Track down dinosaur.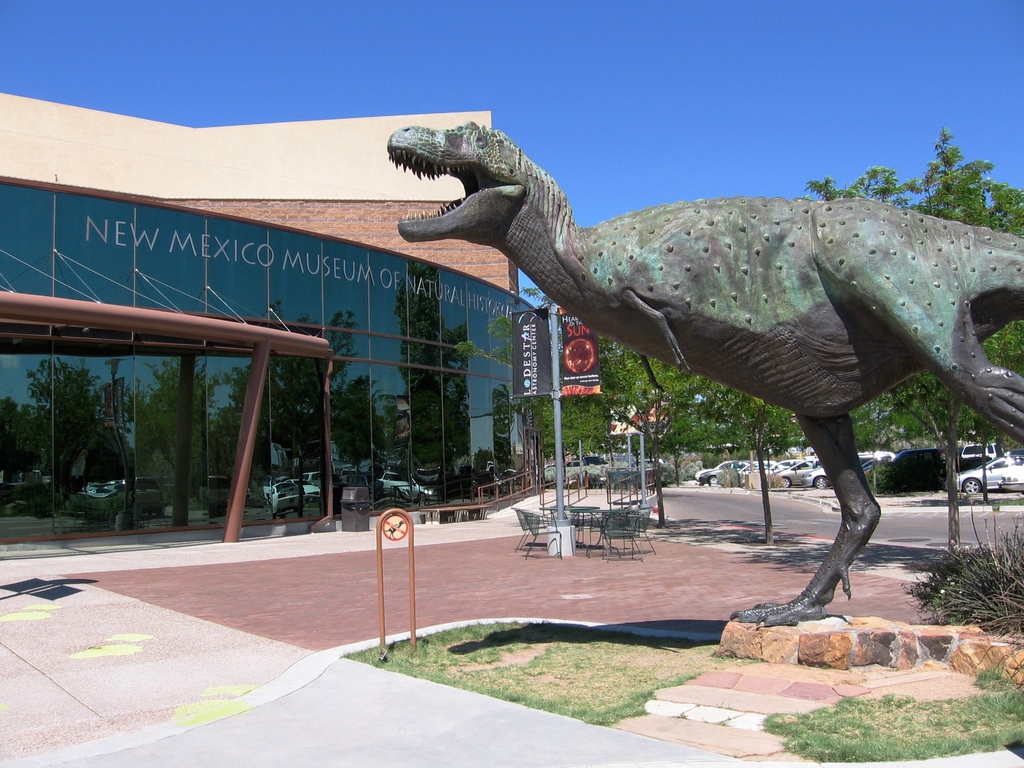
Tracked to box(384, 120, 1023, 628).
